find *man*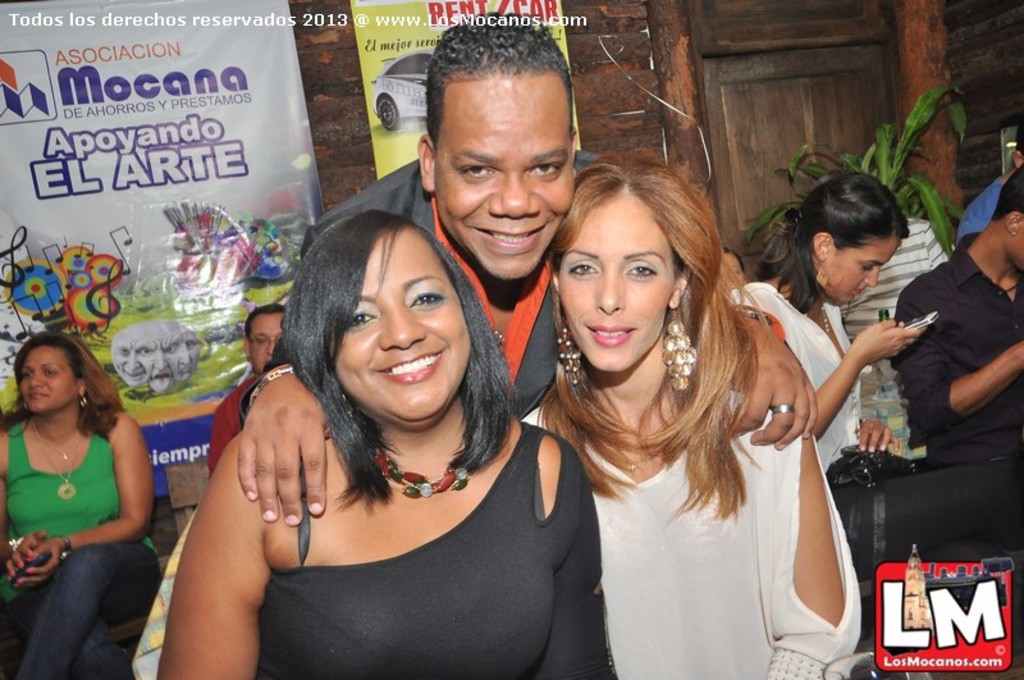
(left=209, top=306, right=289, bottom=466)
